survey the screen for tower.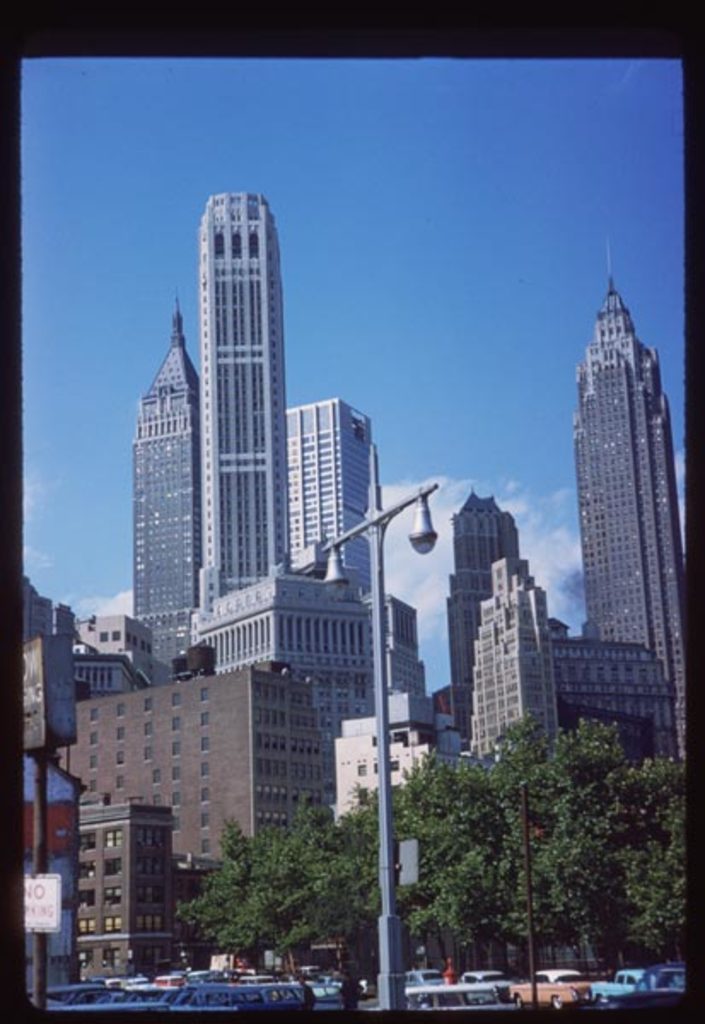
Survey found: box=[186, 183, 292, 621].
